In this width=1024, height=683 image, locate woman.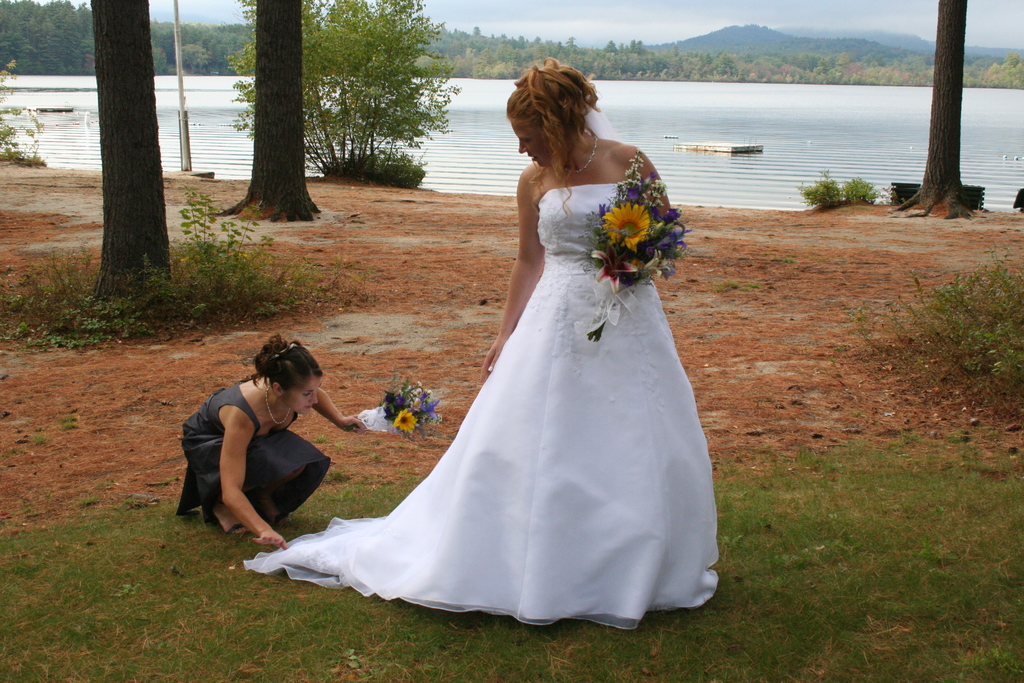
Bounding box: {"x1": 241, "y1": 53, "x2": 718, "y2": 632}.
